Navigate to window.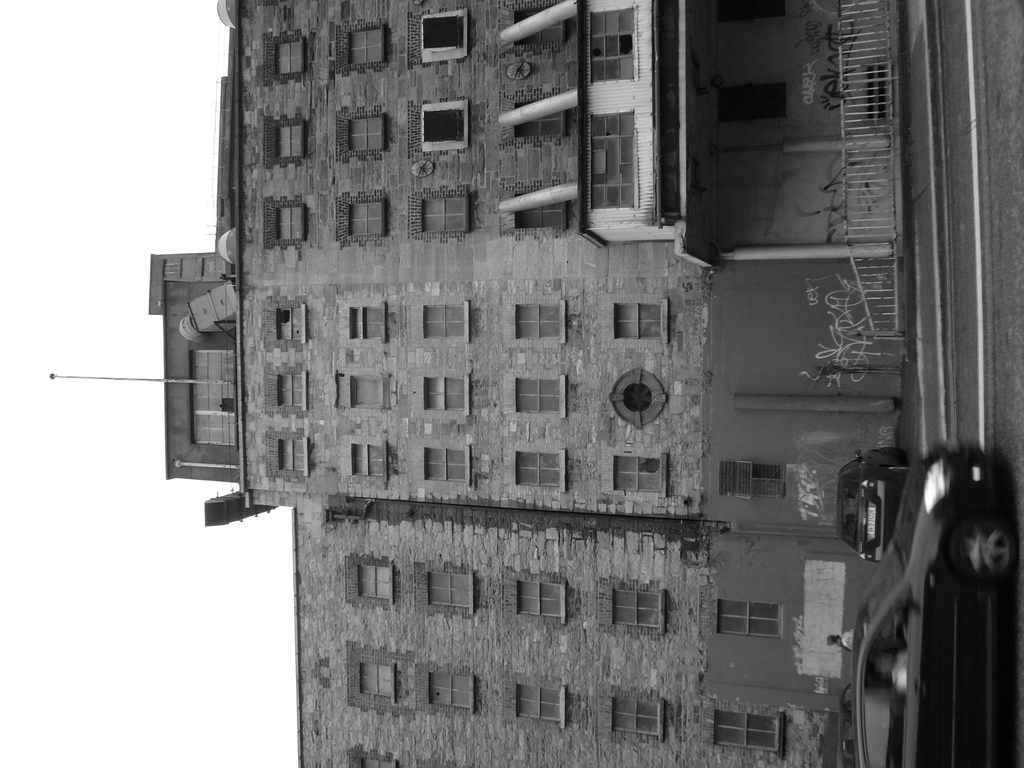
Navigation target: 589,10,635,86.
